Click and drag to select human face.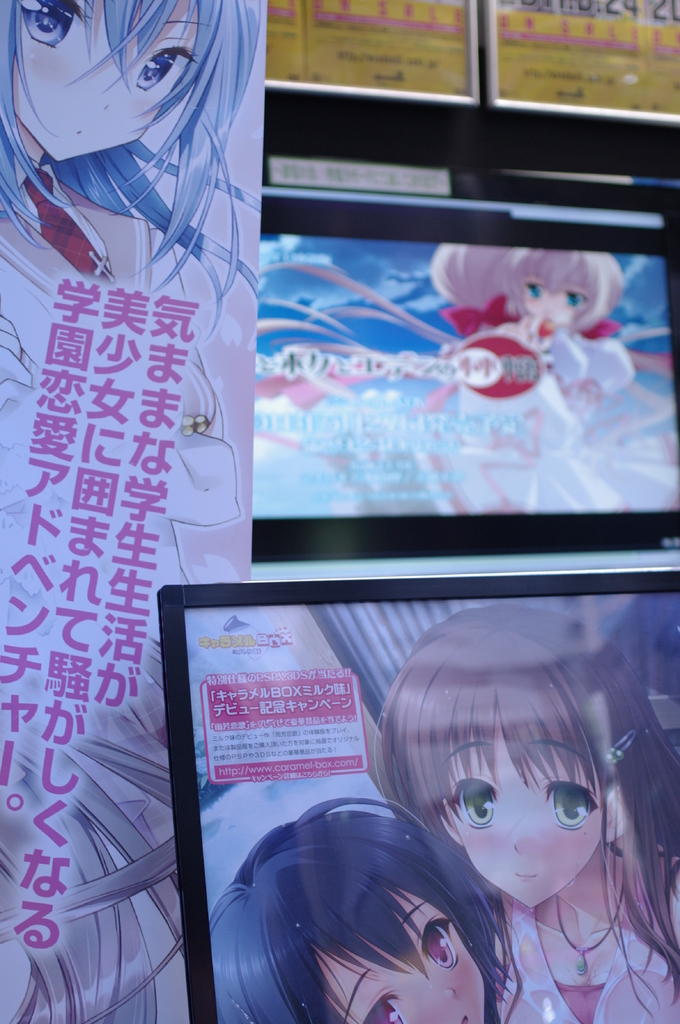
Selection: {"x1": 315, "y1": 914, "x2": 457, "y2": 1023}.
